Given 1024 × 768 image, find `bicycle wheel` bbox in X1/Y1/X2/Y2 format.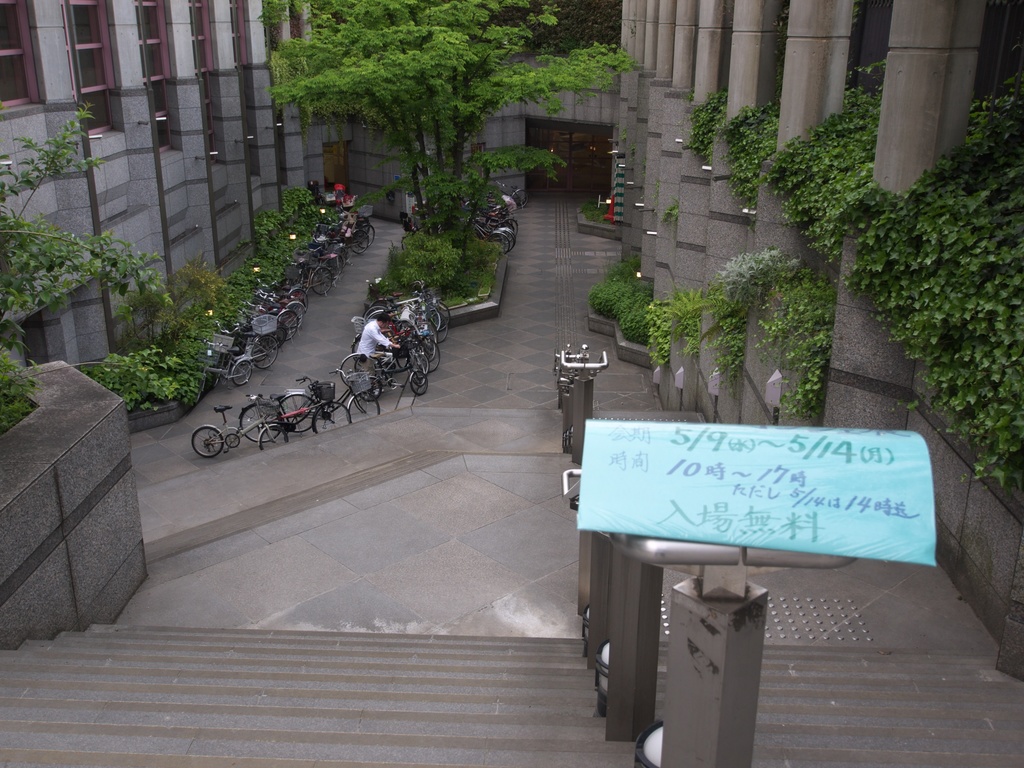
190/423/226/460.
